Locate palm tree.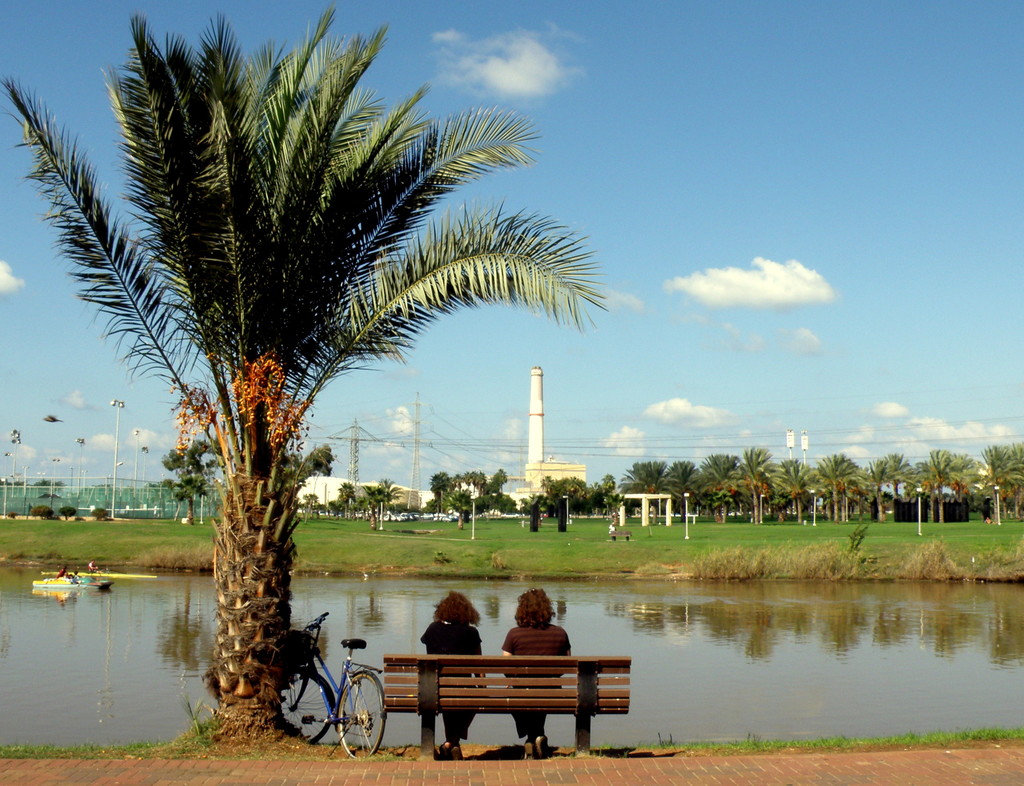
Bounding box: box(840, 449, 872, 546).
